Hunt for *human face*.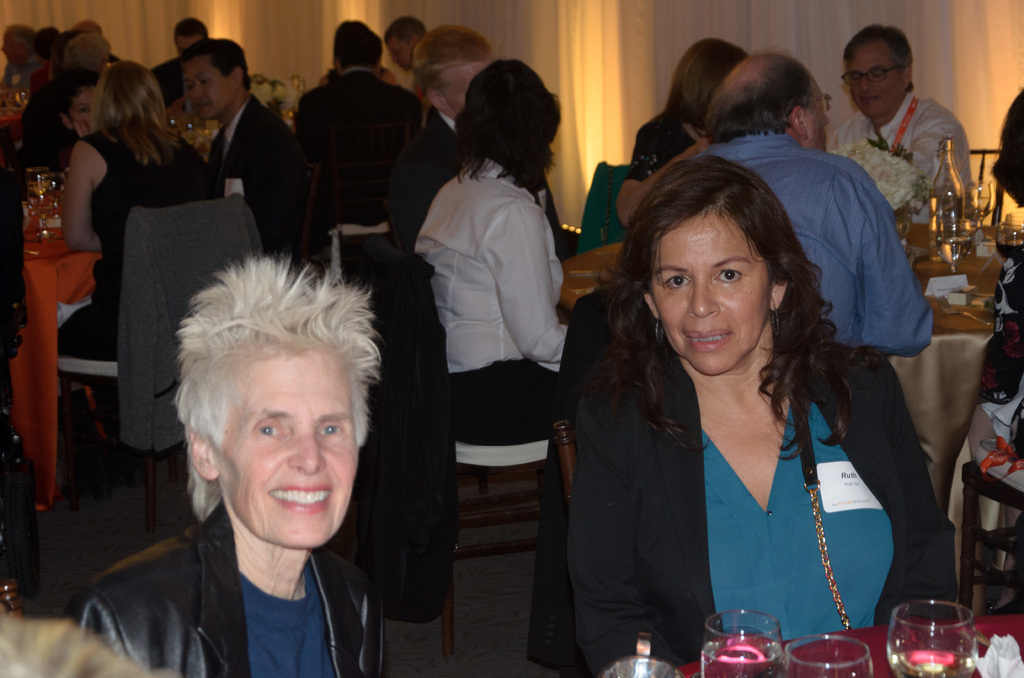
Hunted down at {"x1": 842, "y1": 36, "x2": 899, "y2": 117}.
